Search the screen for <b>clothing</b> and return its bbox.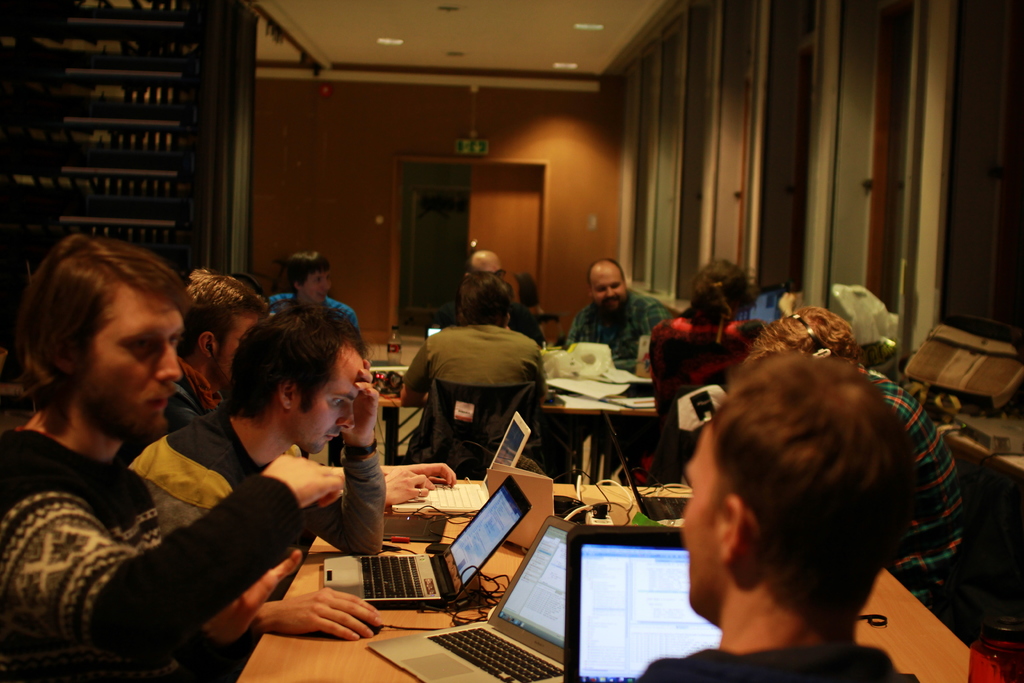
Found: pyautogui.locateOnScreen(127, 415, 388, 556).
